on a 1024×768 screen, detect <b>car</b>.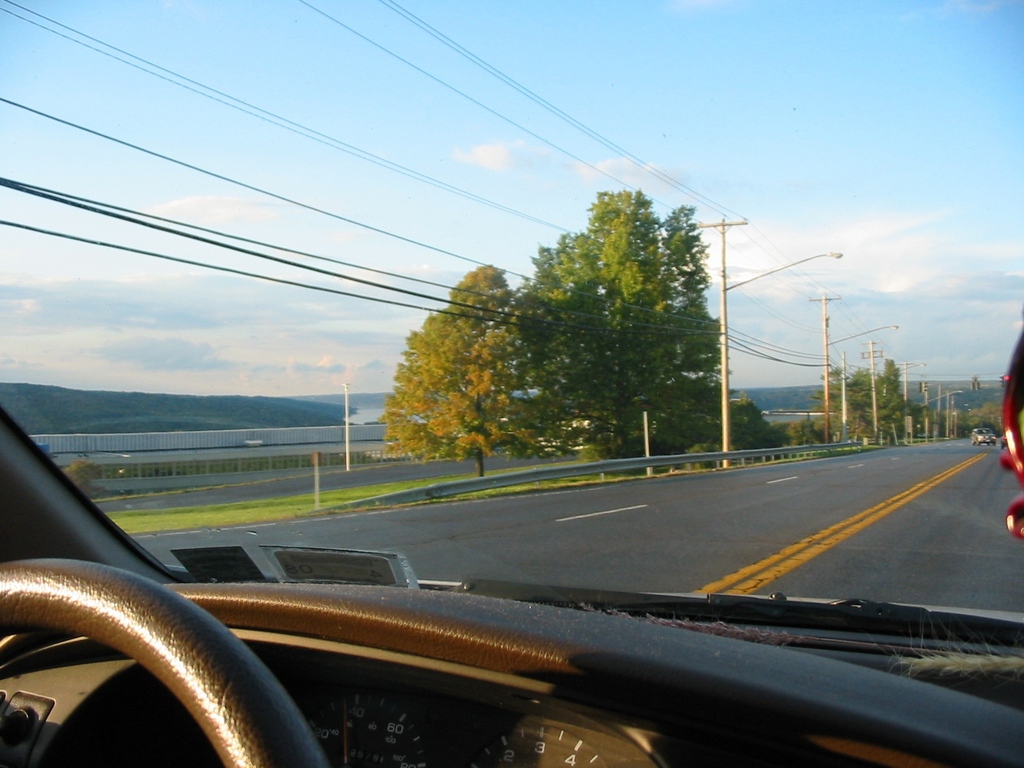
box=[971, 427, 995, 444].
